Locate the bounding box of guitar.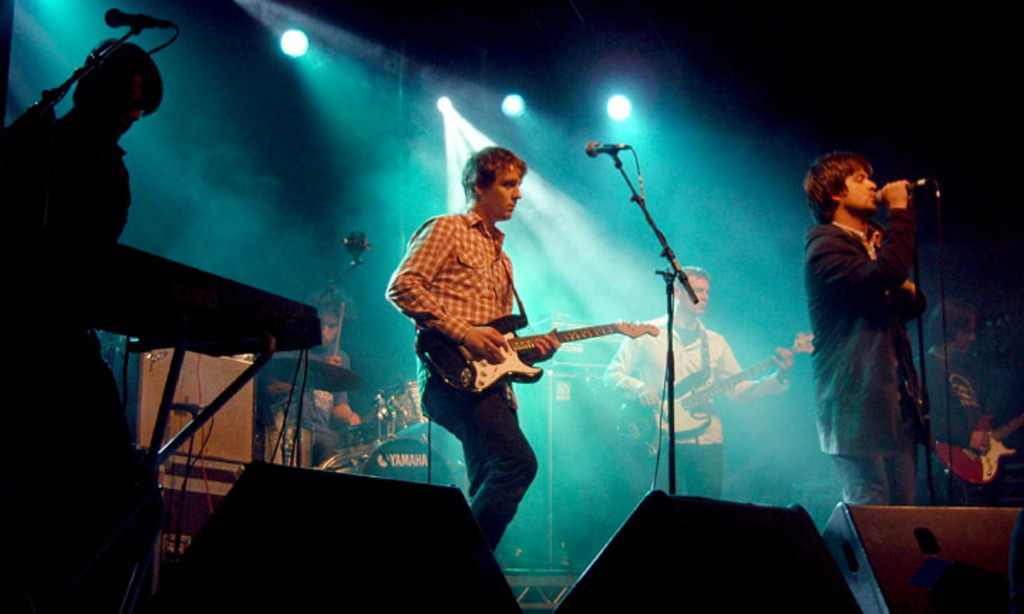
Bounding box: bbox=(411, 317, 654, 406).
